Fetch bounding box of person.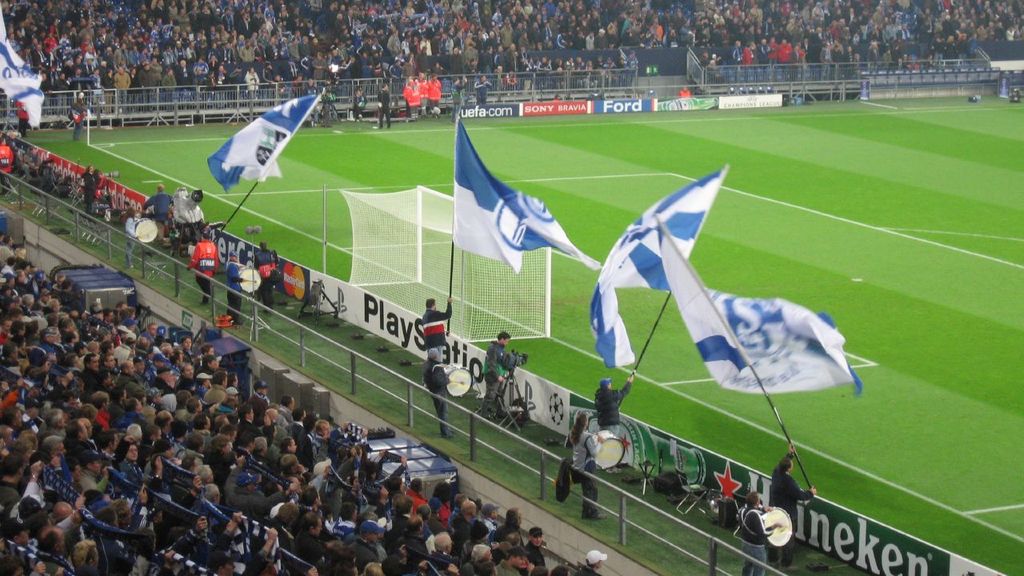
Bbox: [589, 374, 634, 476].
